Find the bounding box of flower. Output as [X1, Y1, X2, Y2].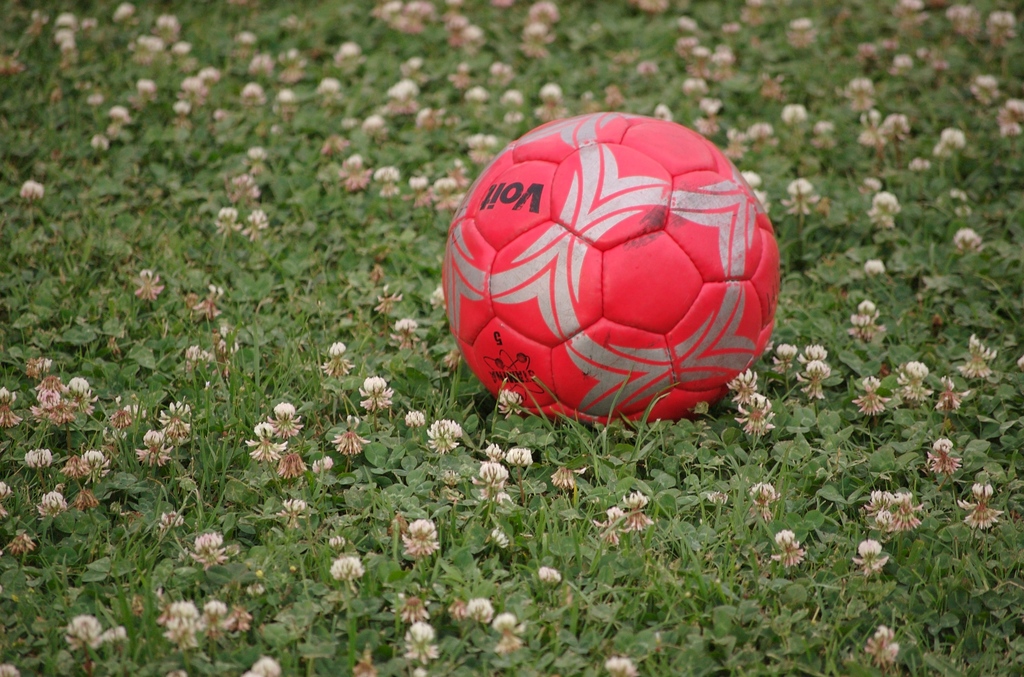
[163, 598, 206, 653].
